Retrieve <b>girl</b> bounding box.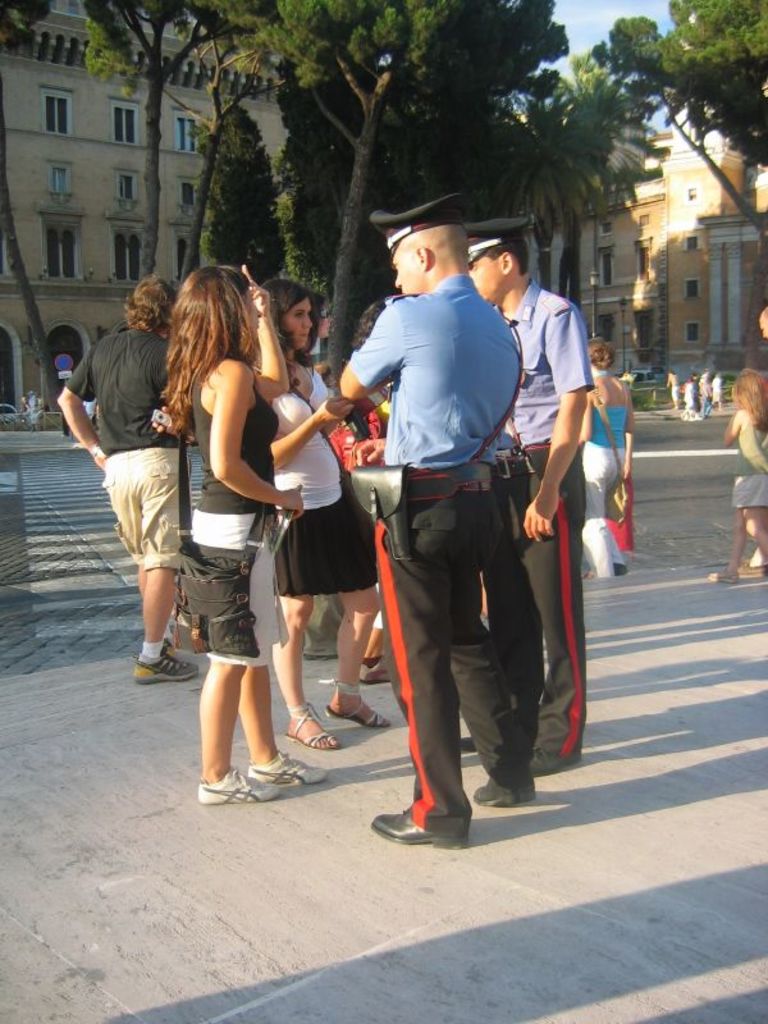
Bounding box: (left=155, top=269, right=305, bottom=795).
